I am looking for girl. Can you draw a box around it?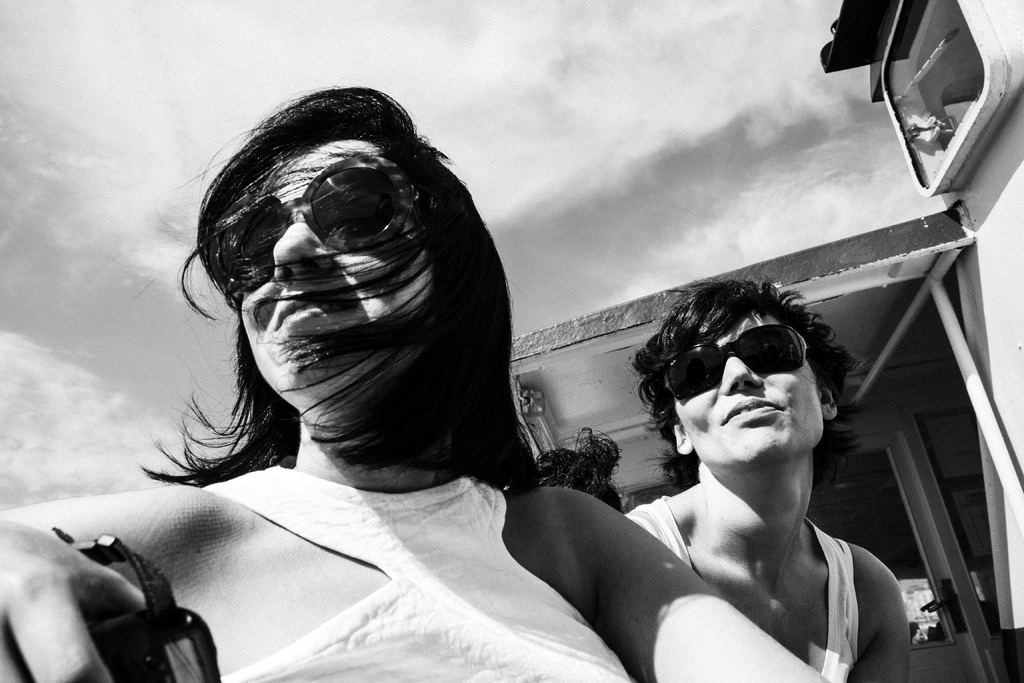
Sure, the bounding box is region(0, 90, 841, 682).
